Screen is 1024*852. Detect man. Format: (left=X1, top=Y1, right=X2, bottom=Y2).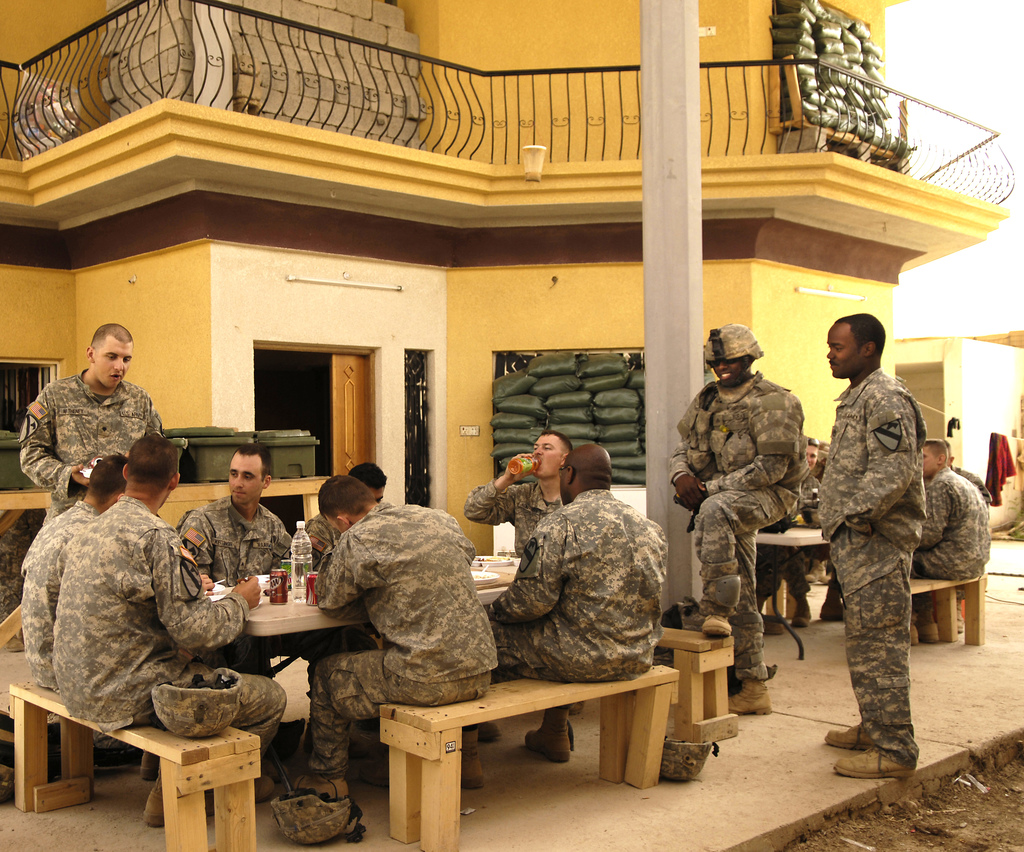
(left=19, top=329, right=168, bottom=524).
